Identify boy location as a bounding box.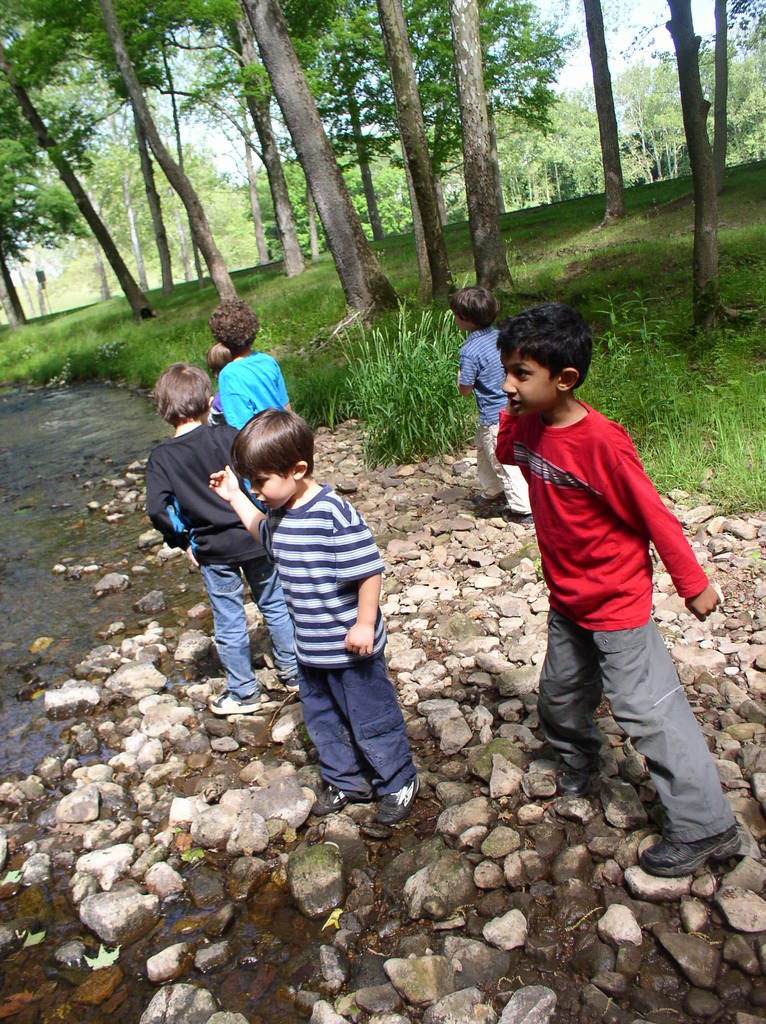
[449, 287, 535, 522].
